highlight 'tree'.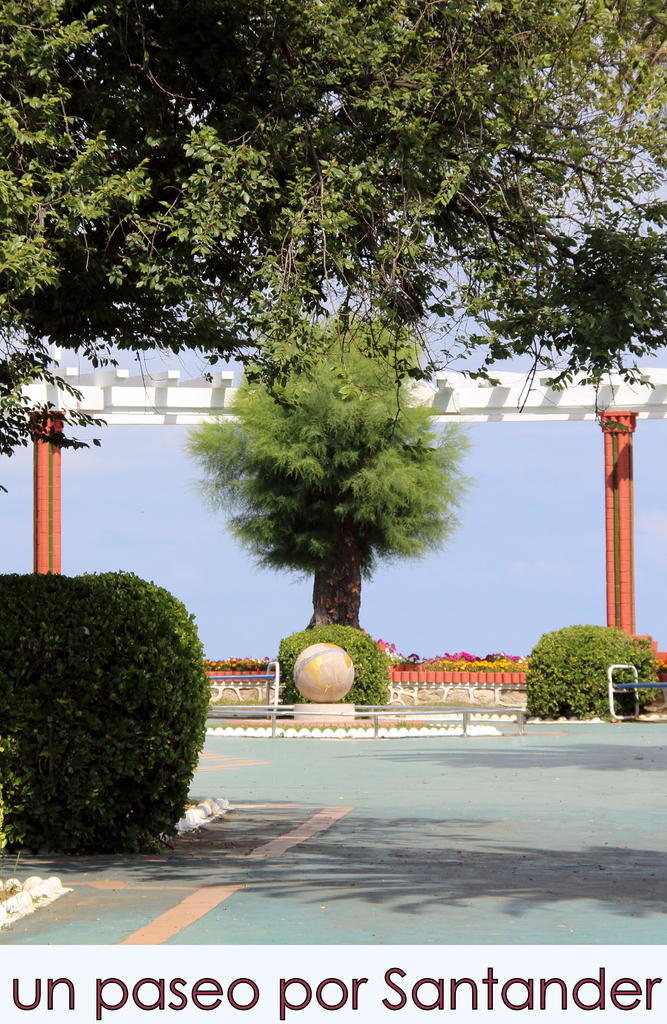
Highlighted region: <box>175,291,488,679</box>.
